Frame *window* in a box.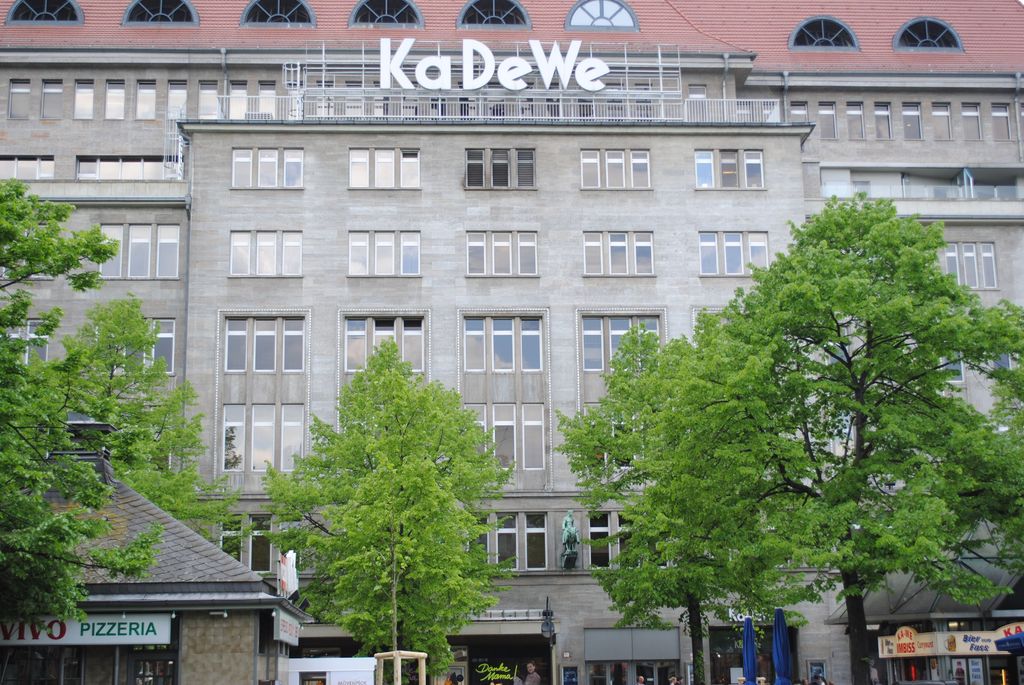
select_region(931, 104, 951, 136).
